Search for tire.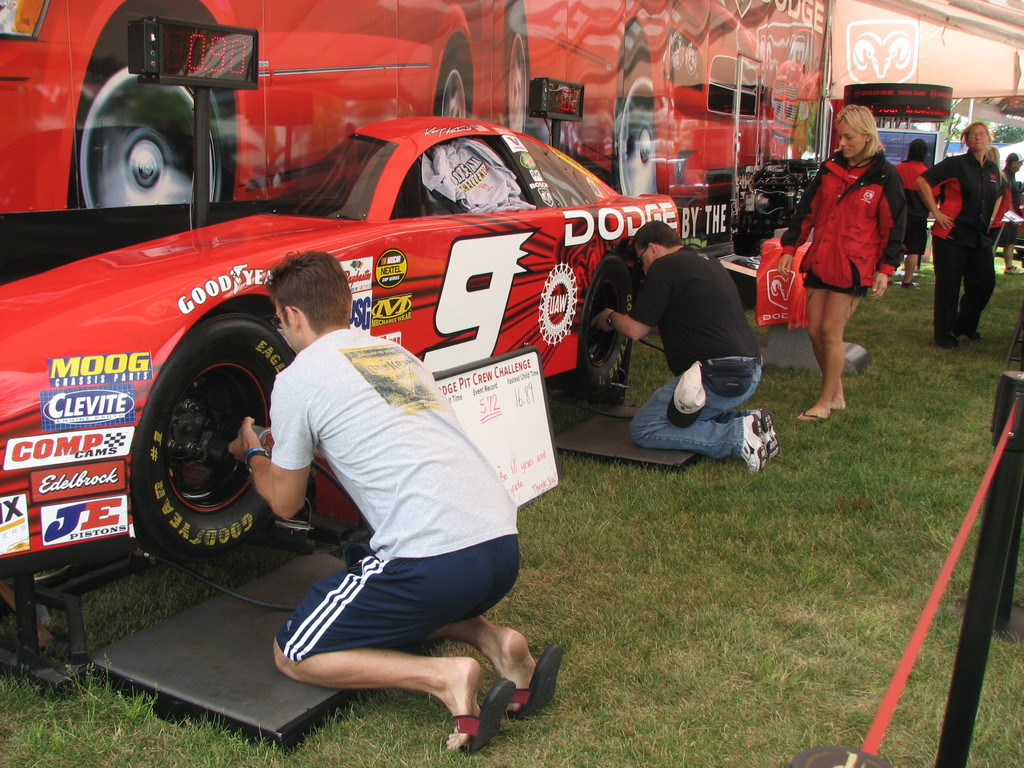
Found at x1=129 y1=307 x2=320 y2=566.
